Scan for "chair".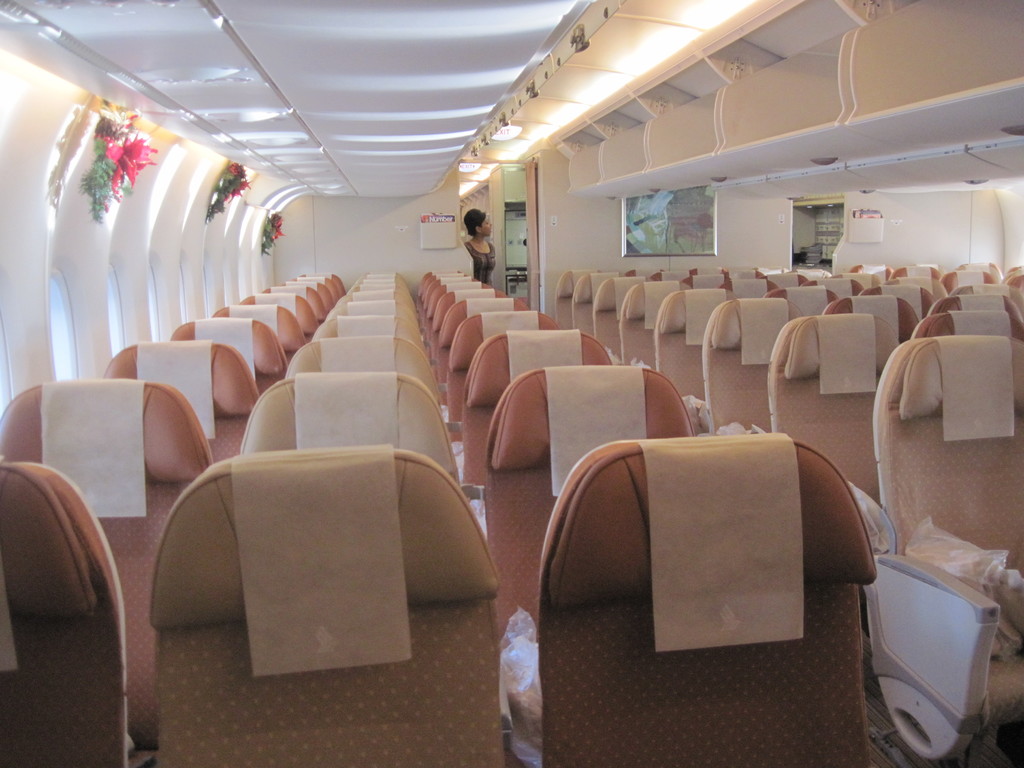
Scan result: 765:316:886:483.
